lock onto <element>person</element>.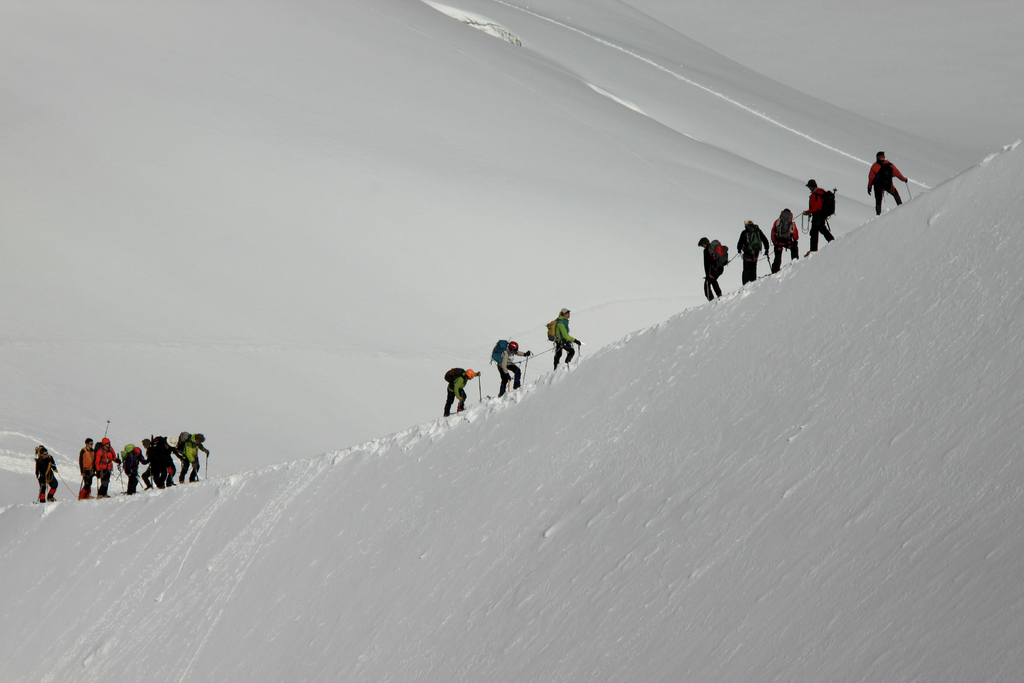
Locked: 141 437 171 492.
